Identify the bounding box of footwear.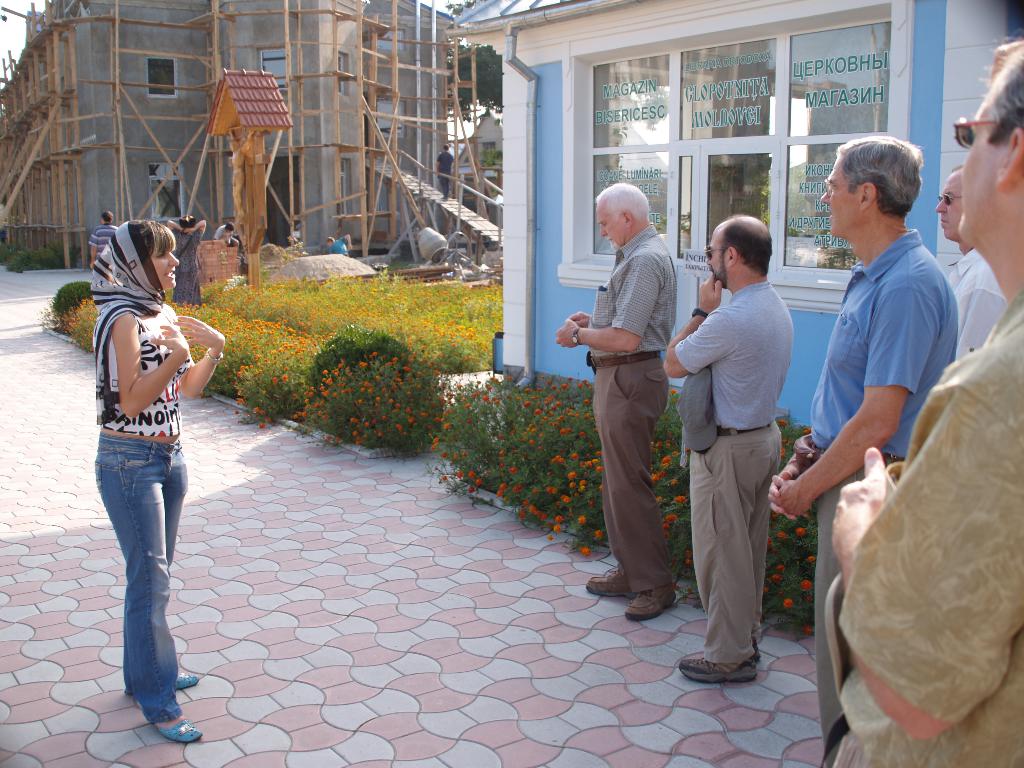
bbox(626, 586, 682, 620).
